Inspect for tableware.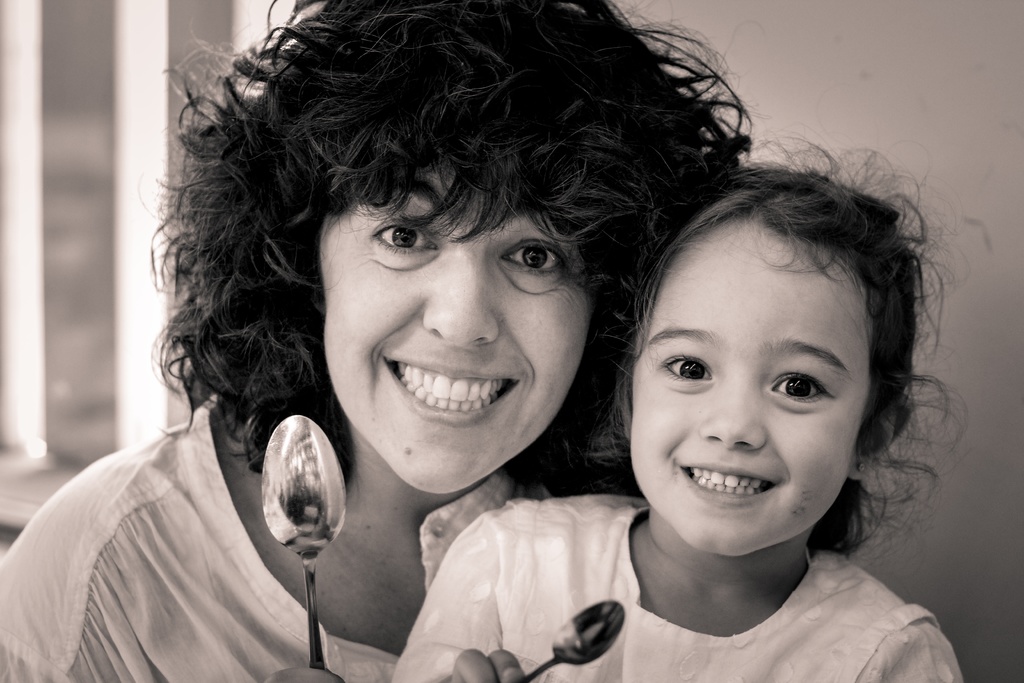
Inspection: <box>260,415,346,670</box>.
